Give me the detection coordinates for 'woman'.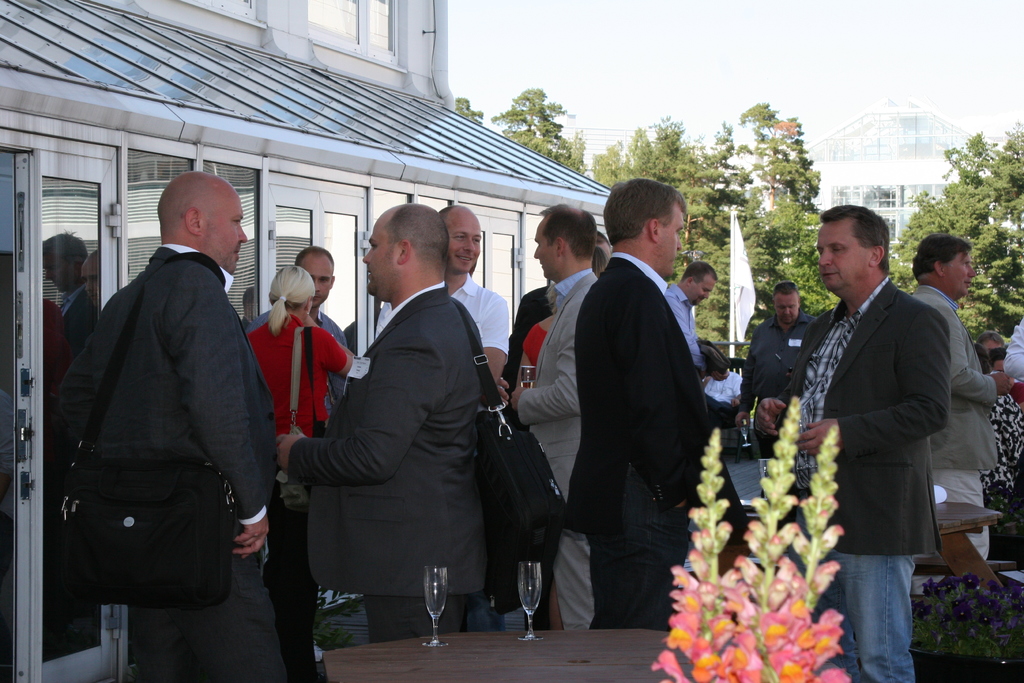
left=510, top=241, right=605, bottom=406.
